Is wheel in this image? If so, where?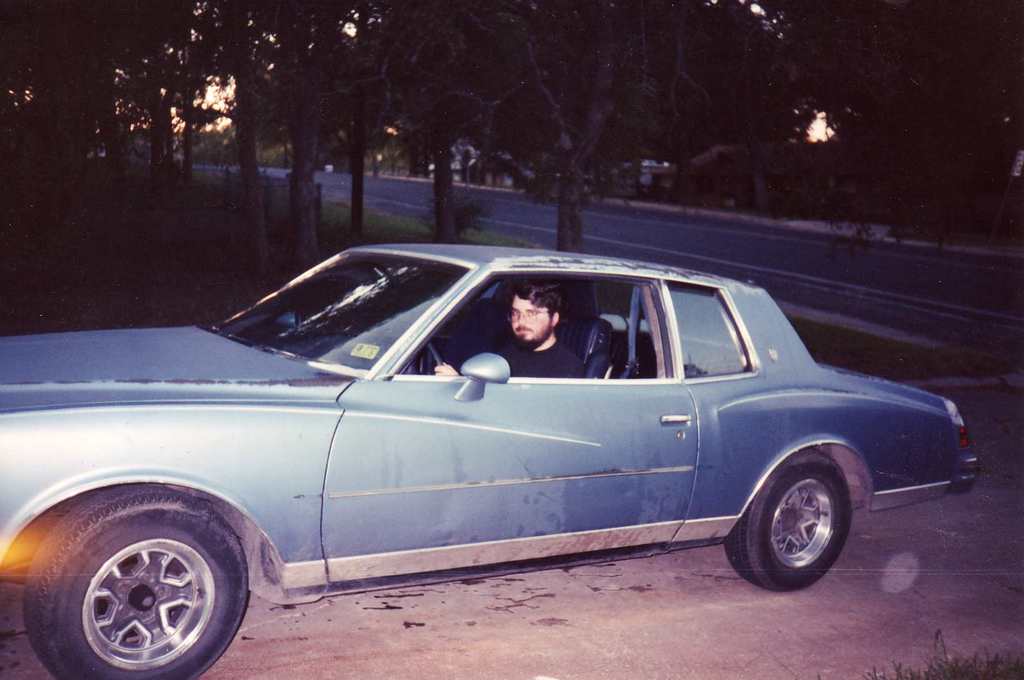
Yes, at box(399, 339, 442, 376).
